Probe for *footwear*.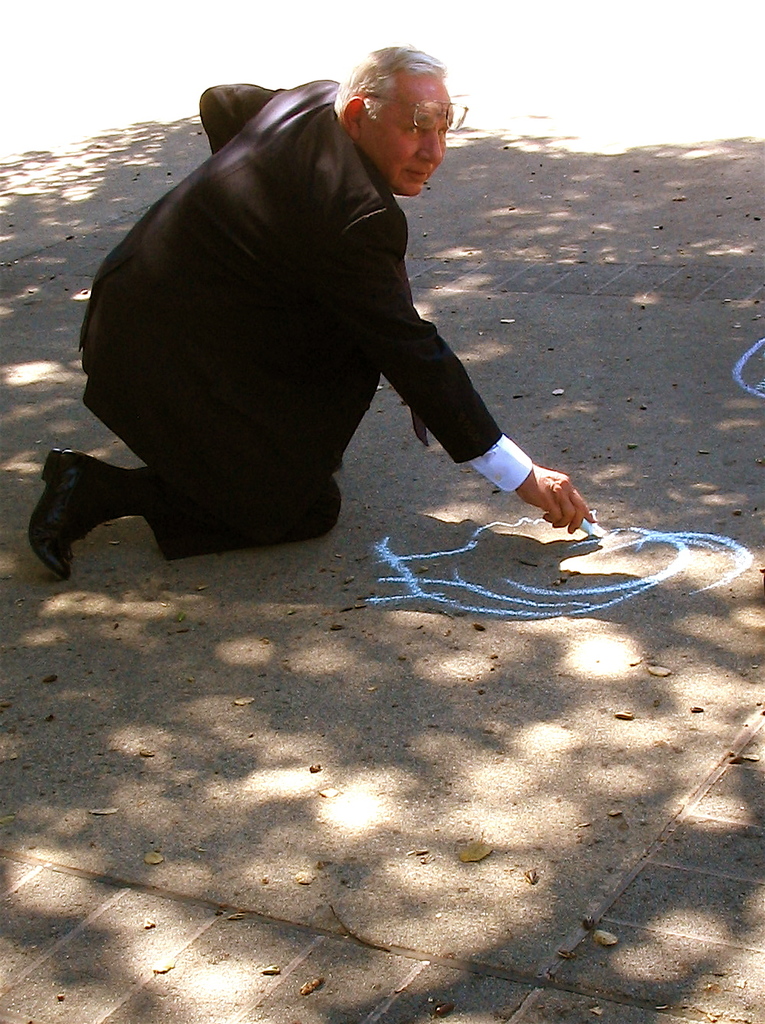
Probe result: x1=28, y1=450, x2=93, y2=577.
